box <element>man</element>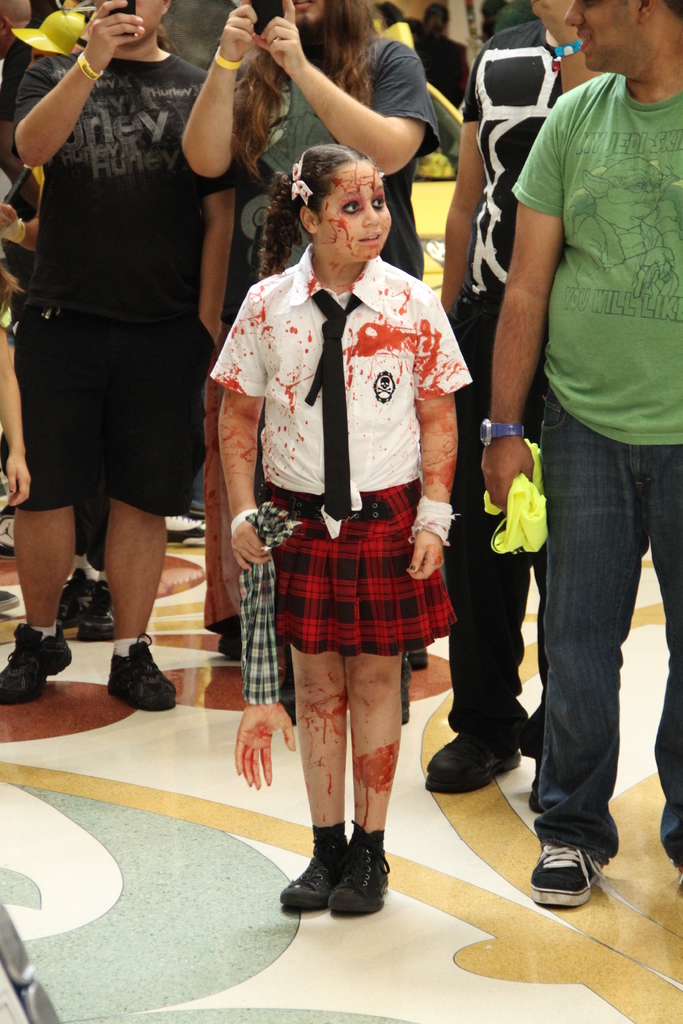
<bbox>0, 0, 239, 716</bbox>
